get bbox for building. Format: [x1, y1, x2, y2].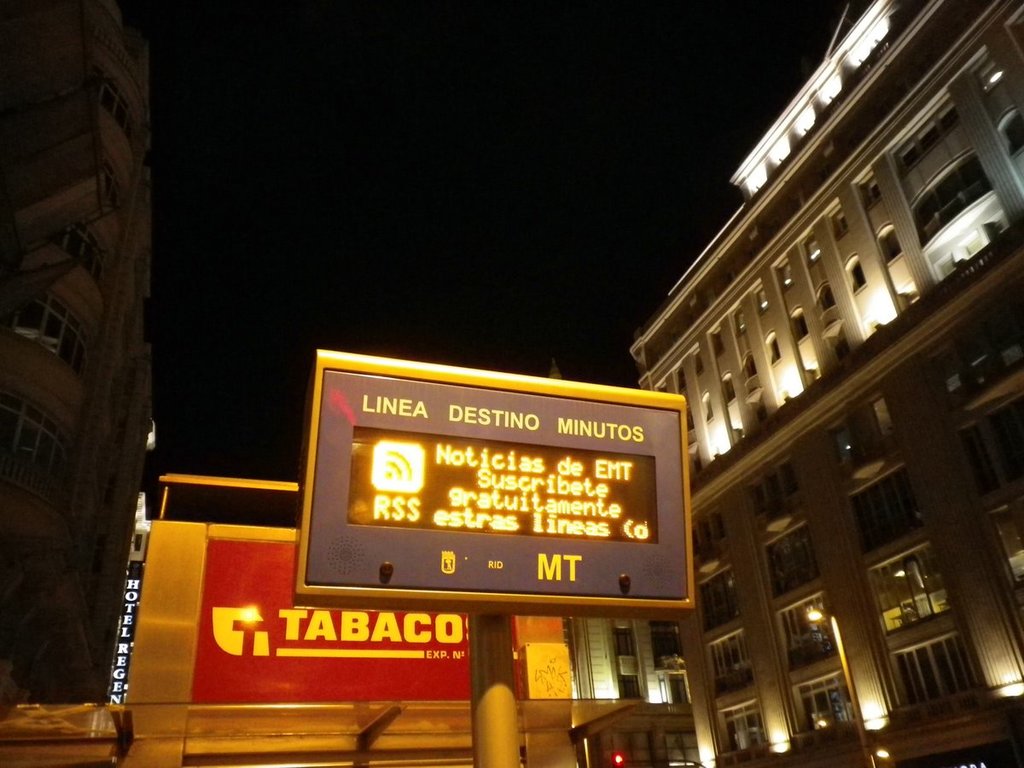
[0, 0, 160, 719].
